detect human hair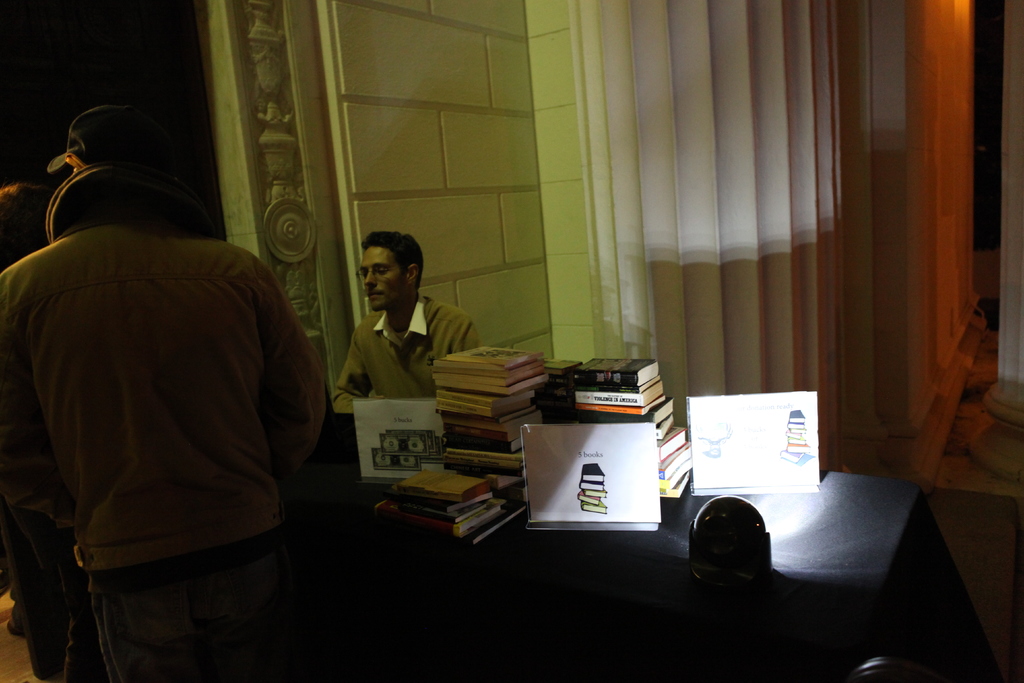
Rect(0, 183, 50, 267)
